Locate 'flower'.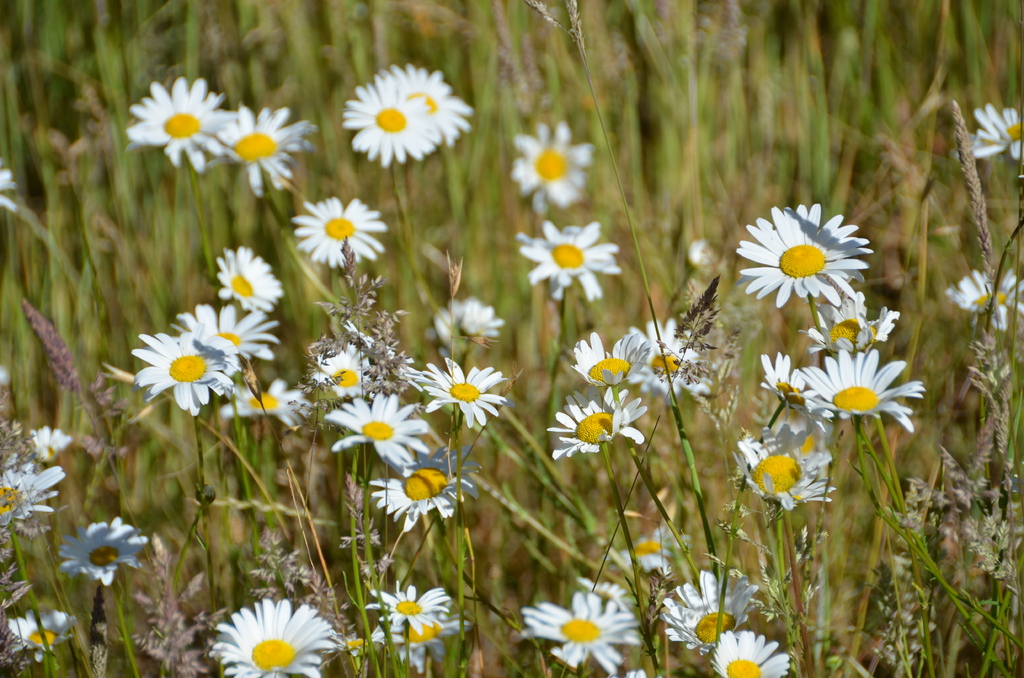
Bounding box: detection(957, 102, 1021, 163).
